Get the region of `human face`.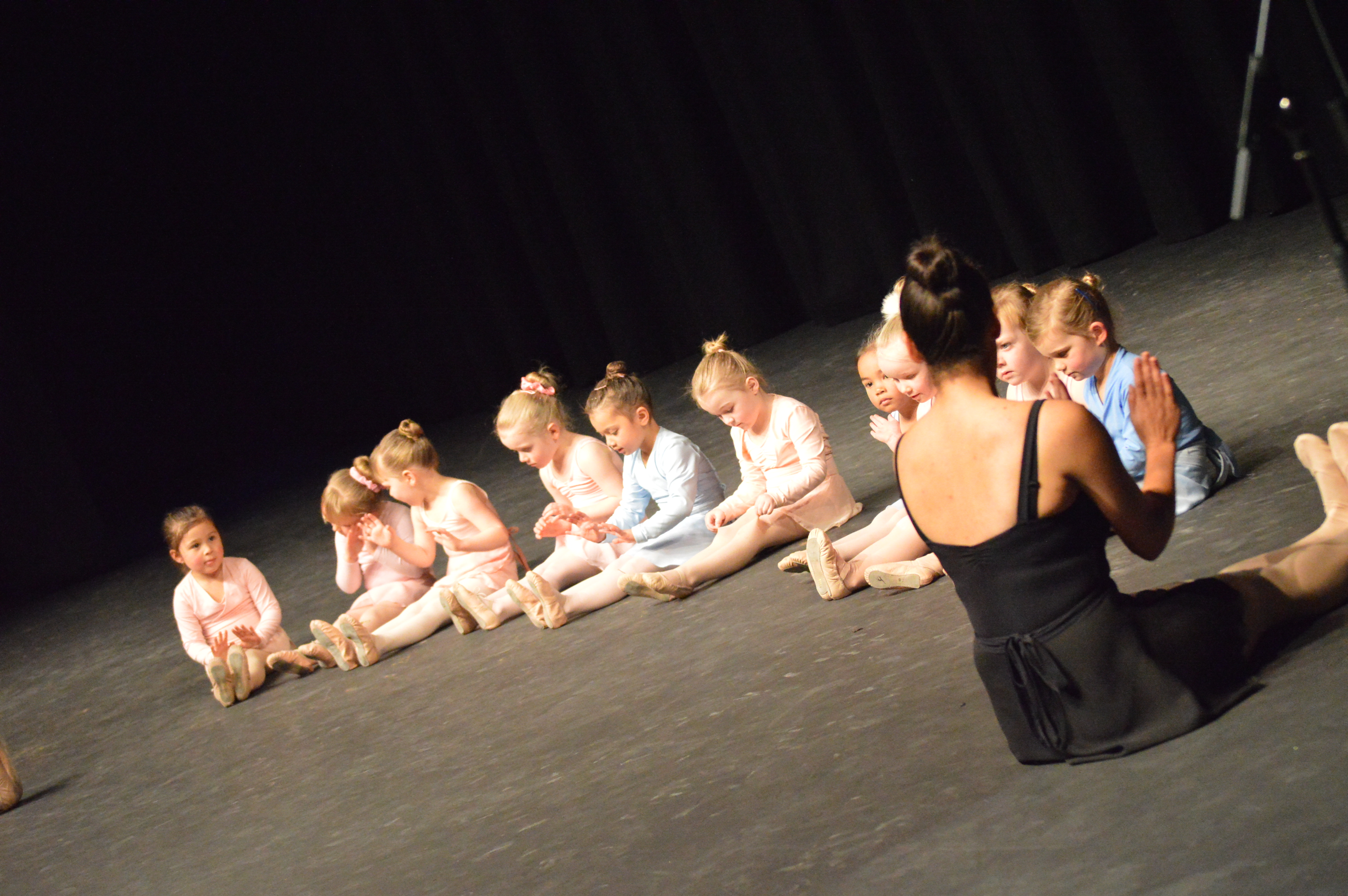
(x1=169, y1=208, x2=183, y2=228).
